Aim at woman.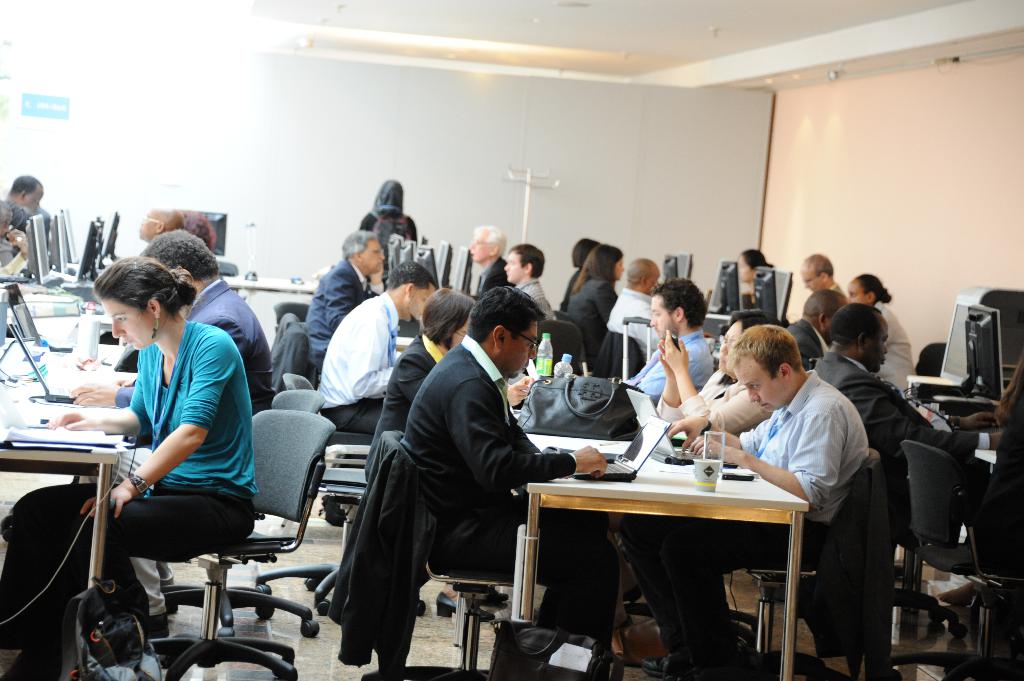
Aimed at x1=568 y1=238 x2=628 y2=388.
